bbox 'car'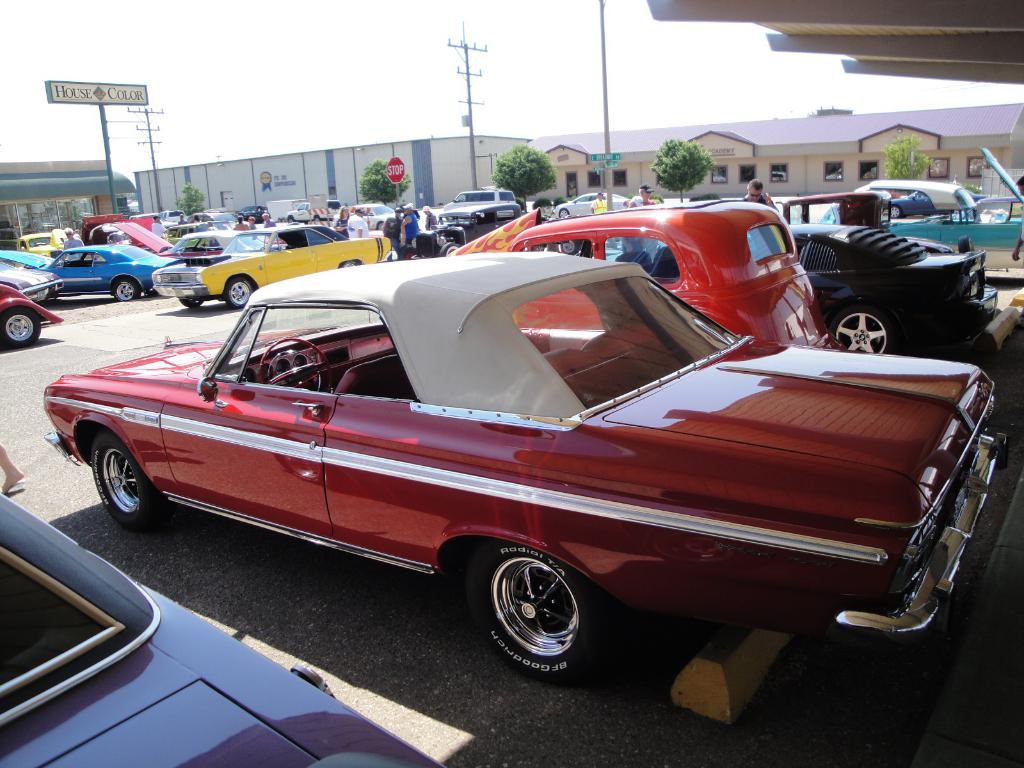
BBox(1, 262, 67, 306)
